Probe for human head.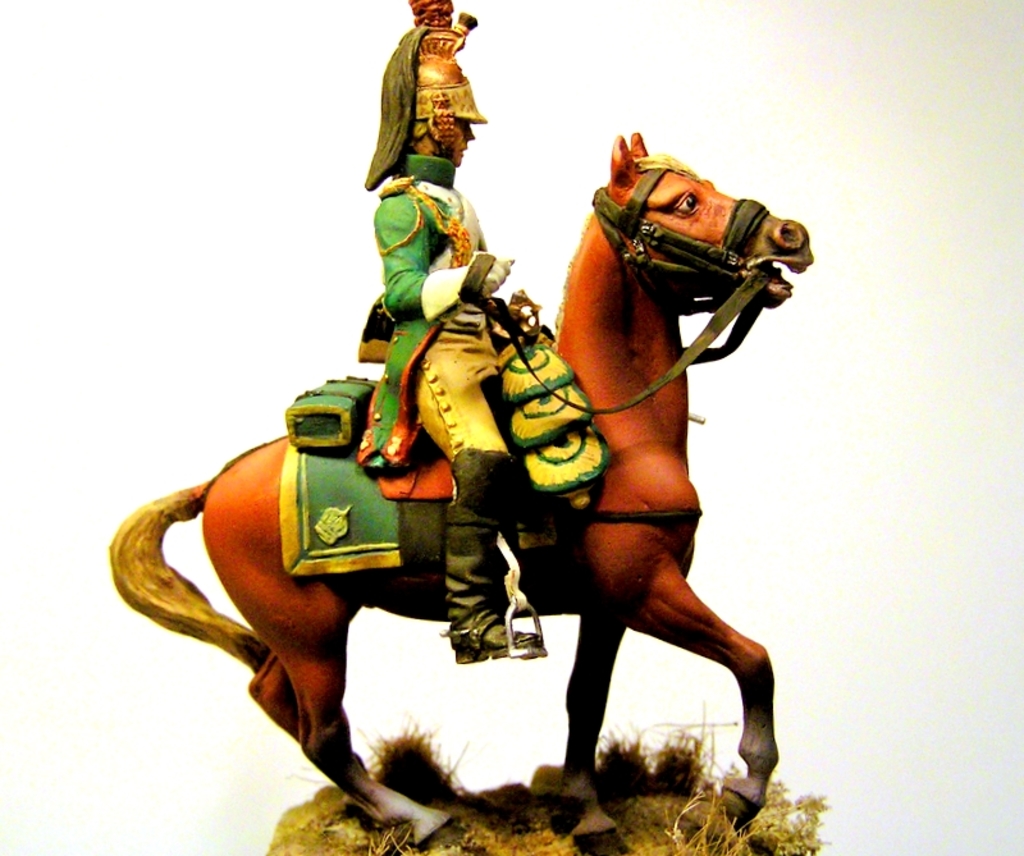
Probe result: 375, 0, 475, 164.
